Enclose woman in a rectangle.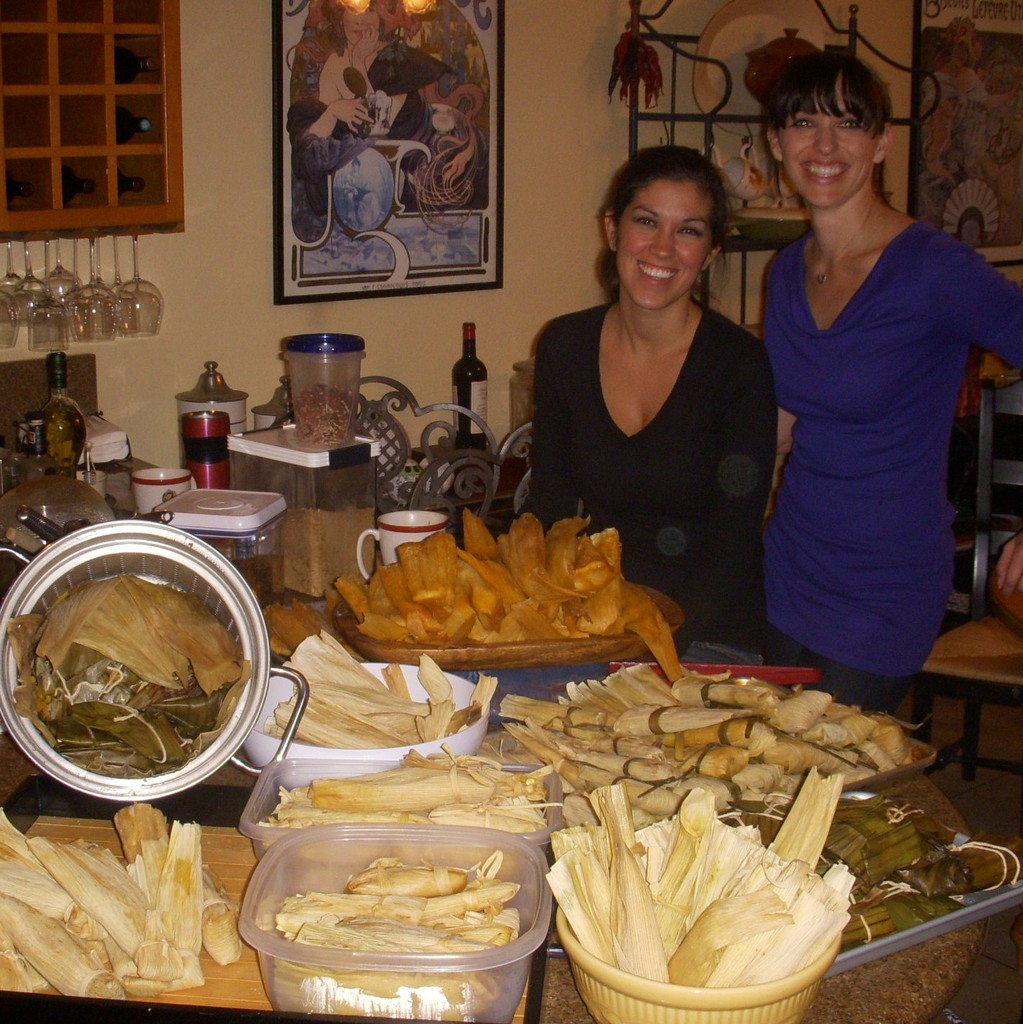
x1=756, y1=46, x2=1022, y2=718.
